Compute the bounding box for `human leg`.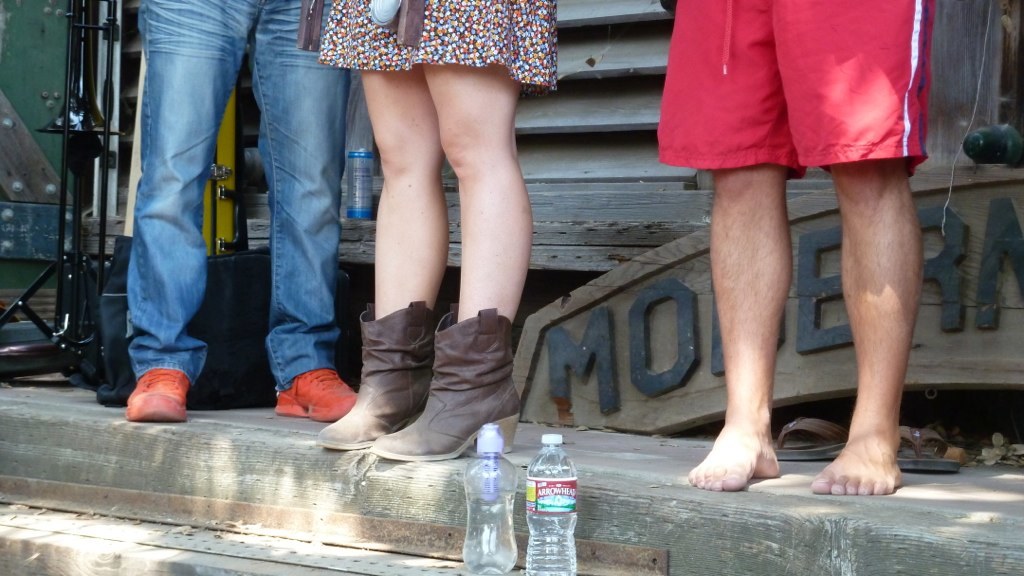
bbox(306, 69, 435, 451).
